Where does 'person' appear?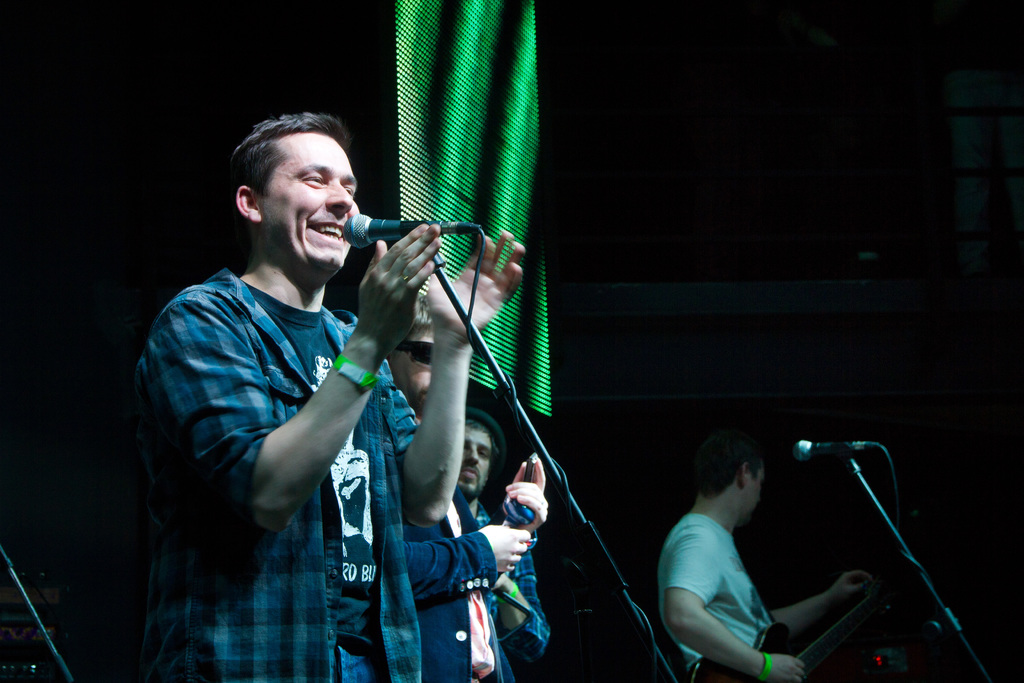
Appears at 387 290 547 682.
